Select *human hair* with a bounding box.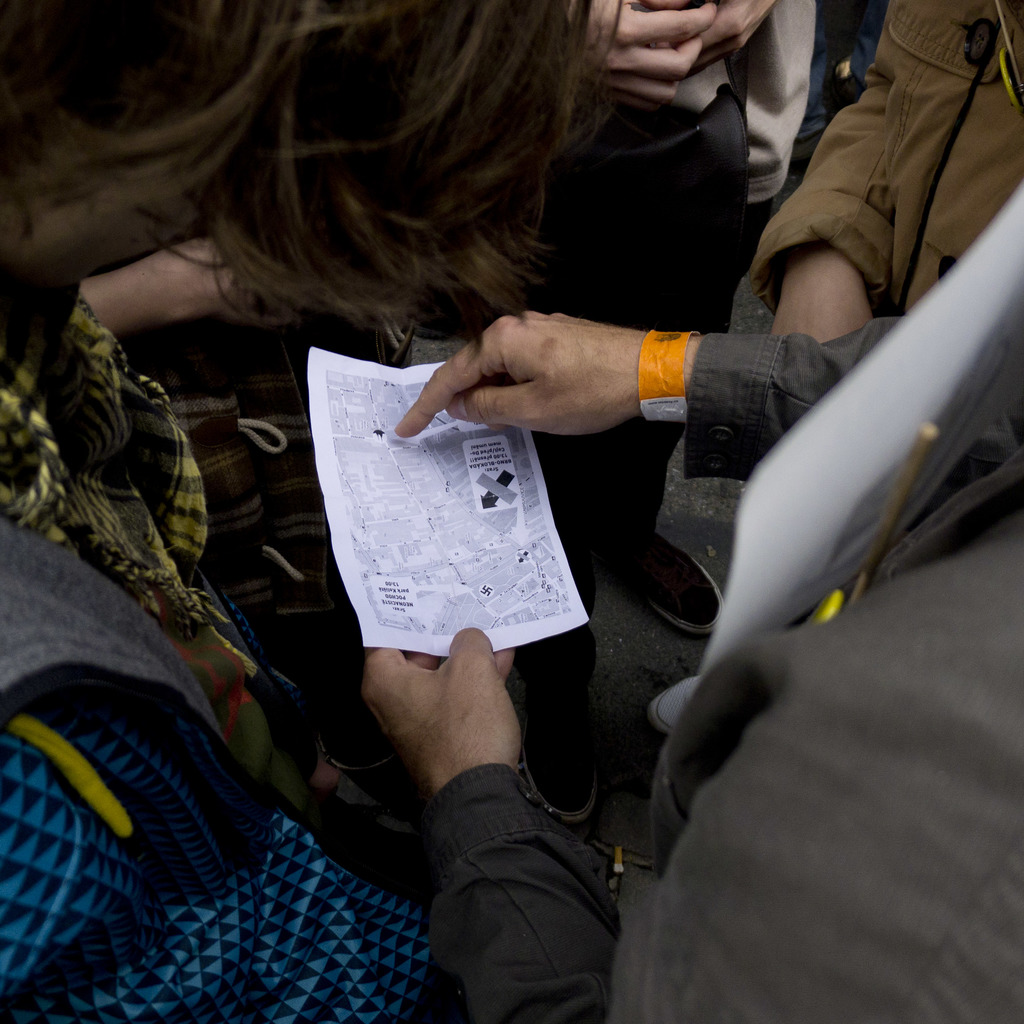
(35, 32, 748, 374).
